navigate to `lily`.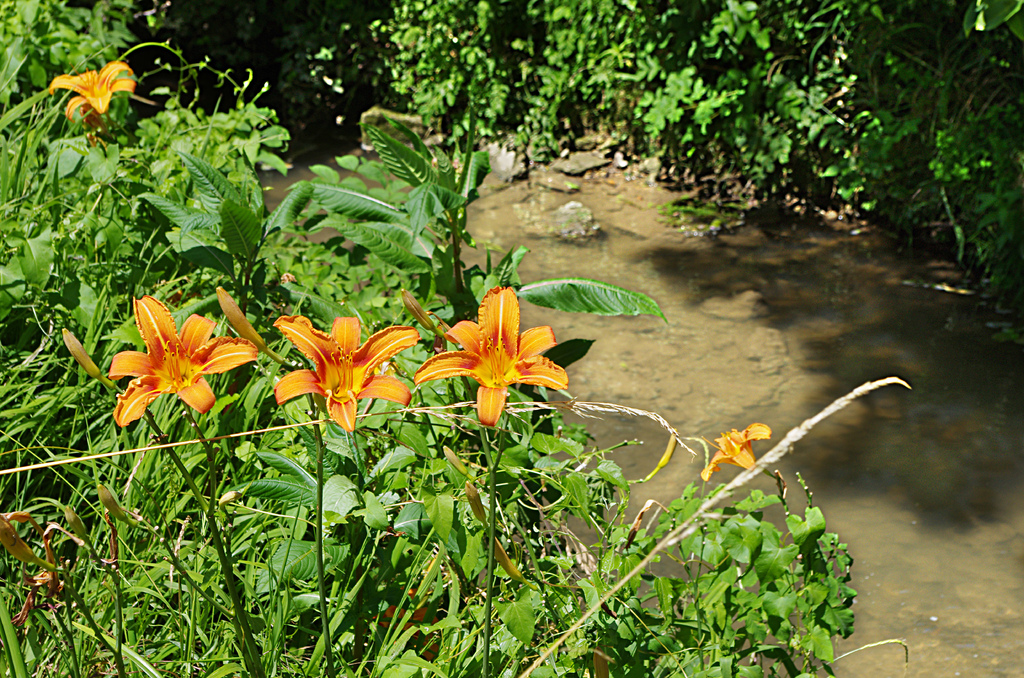
Navigation target: left=51, top=61, right=140, bottom=134.
